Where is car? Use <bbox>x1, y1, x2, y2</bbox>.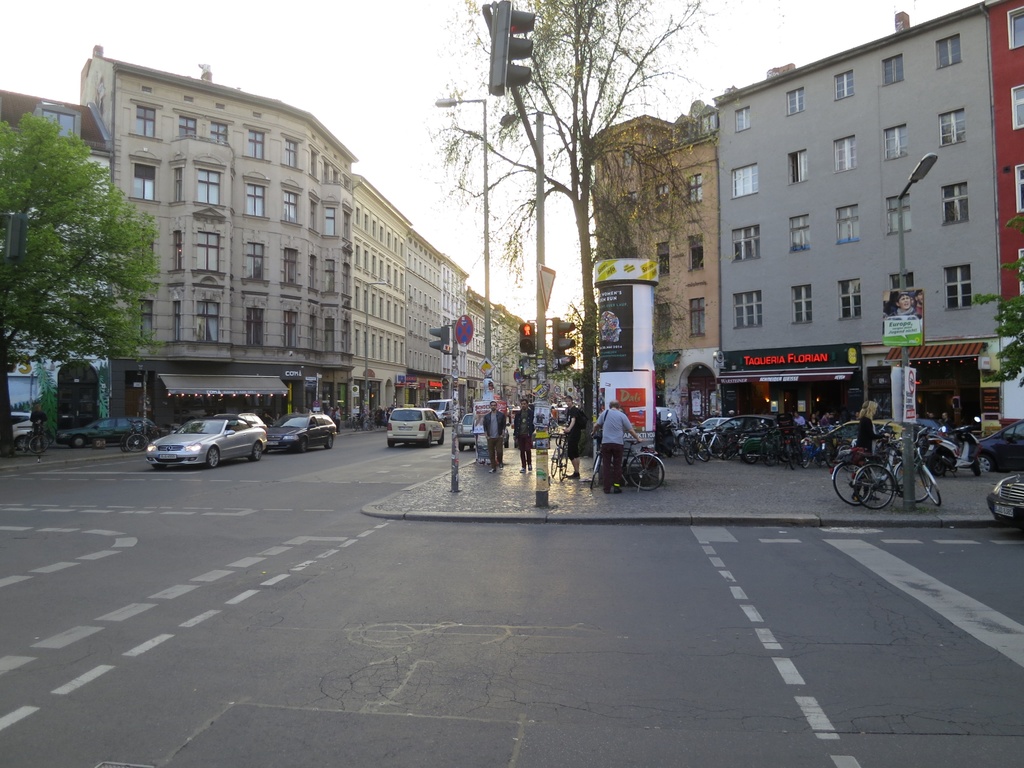
<bbox>268, 411, 341, 455</bbox>.
